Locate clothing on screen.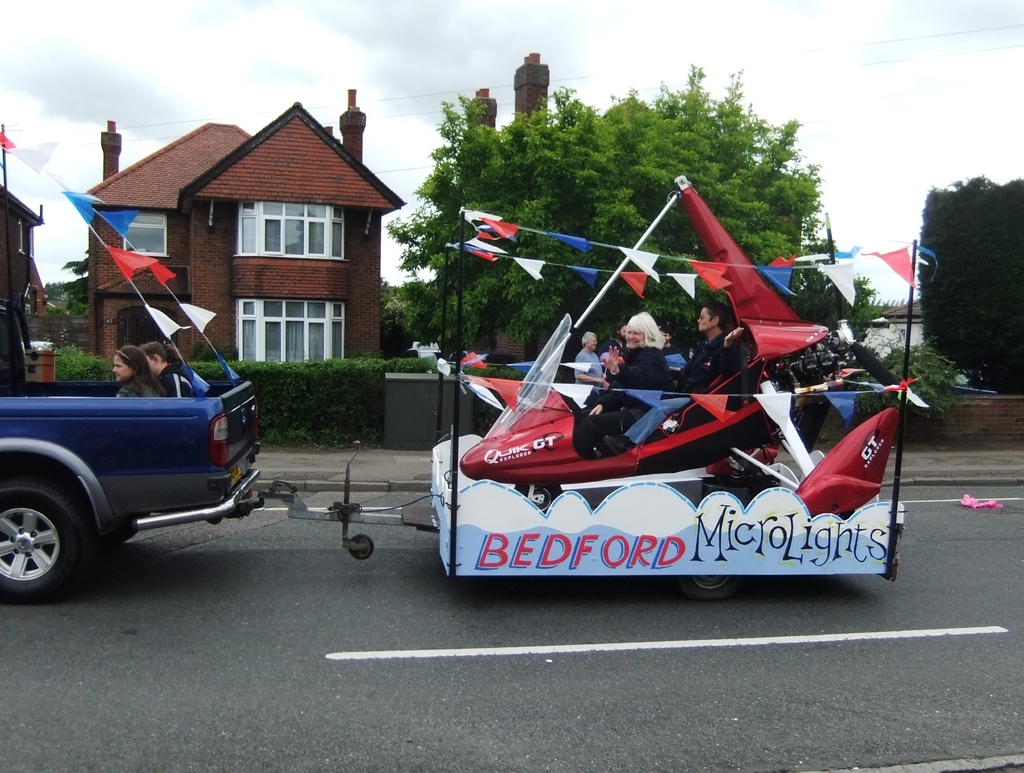
On screen at crop(115, 371, 161, 398).
